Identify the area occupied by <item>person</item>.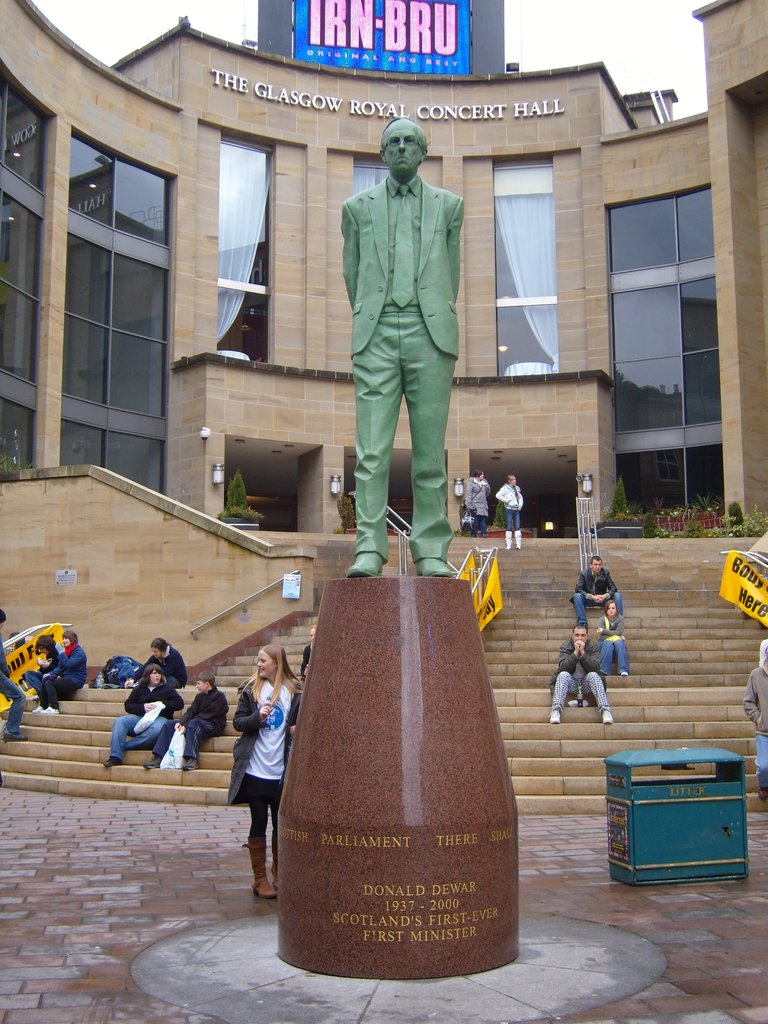
Area: 340:74:480:594.
